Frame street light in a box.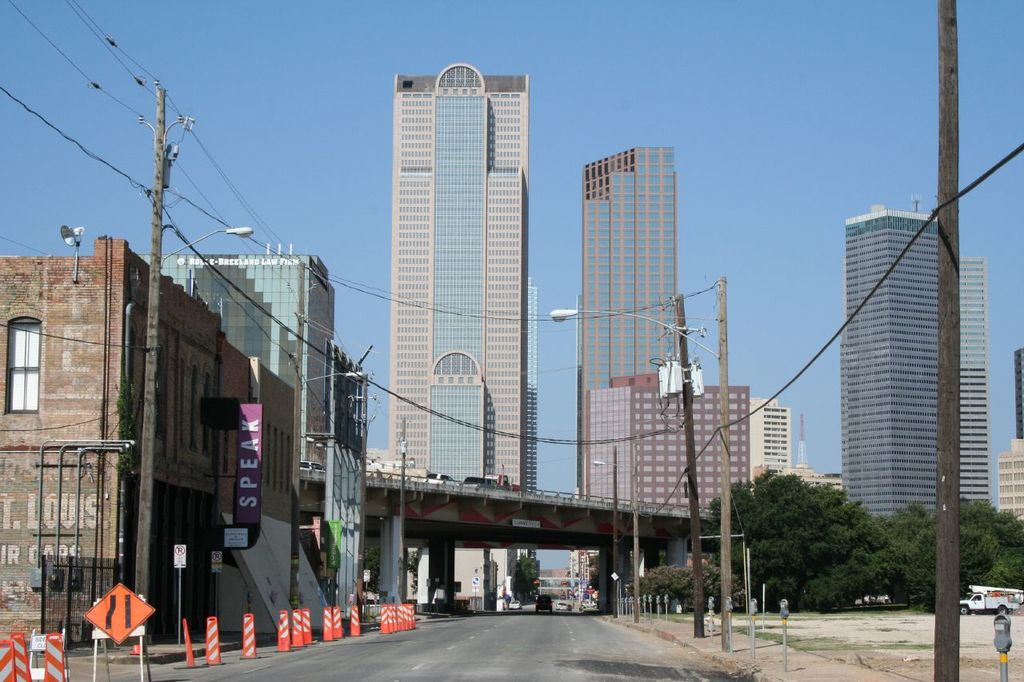
[130, 225, 254, 643].
